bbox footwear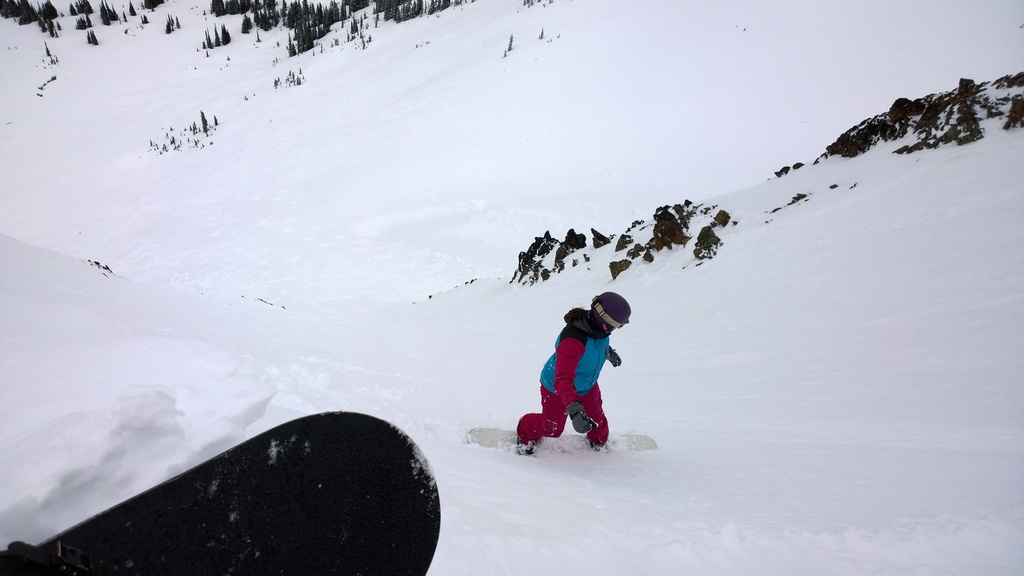
(579,431,616,454)
